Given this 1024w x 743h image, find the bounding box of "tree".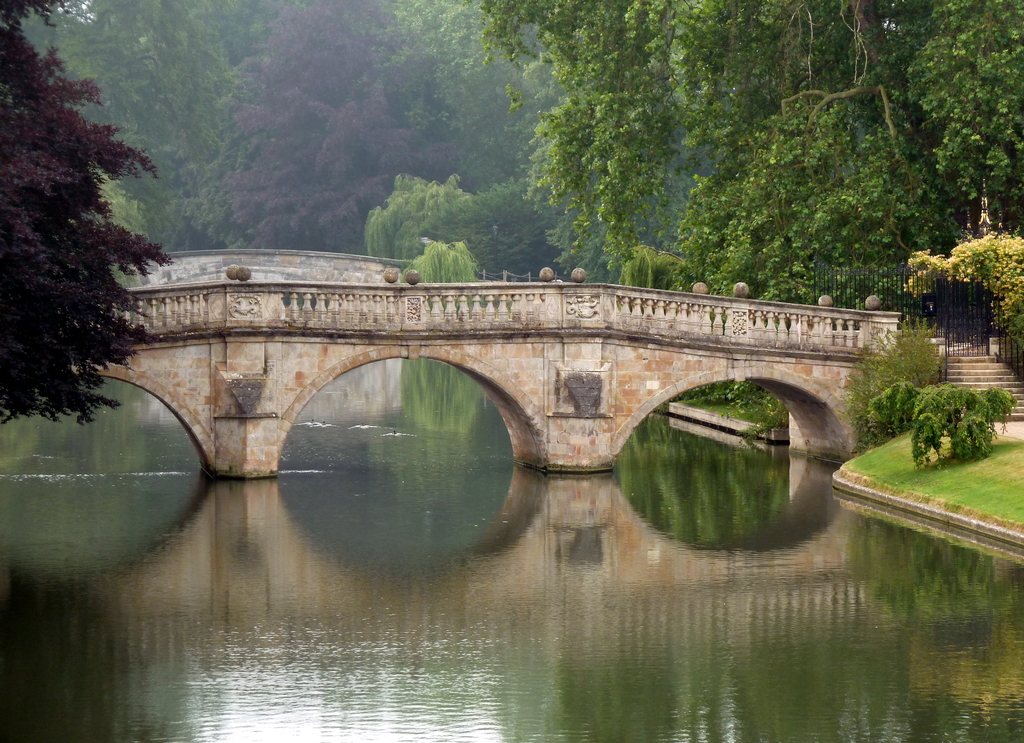
(349, 0, 603, 299).
